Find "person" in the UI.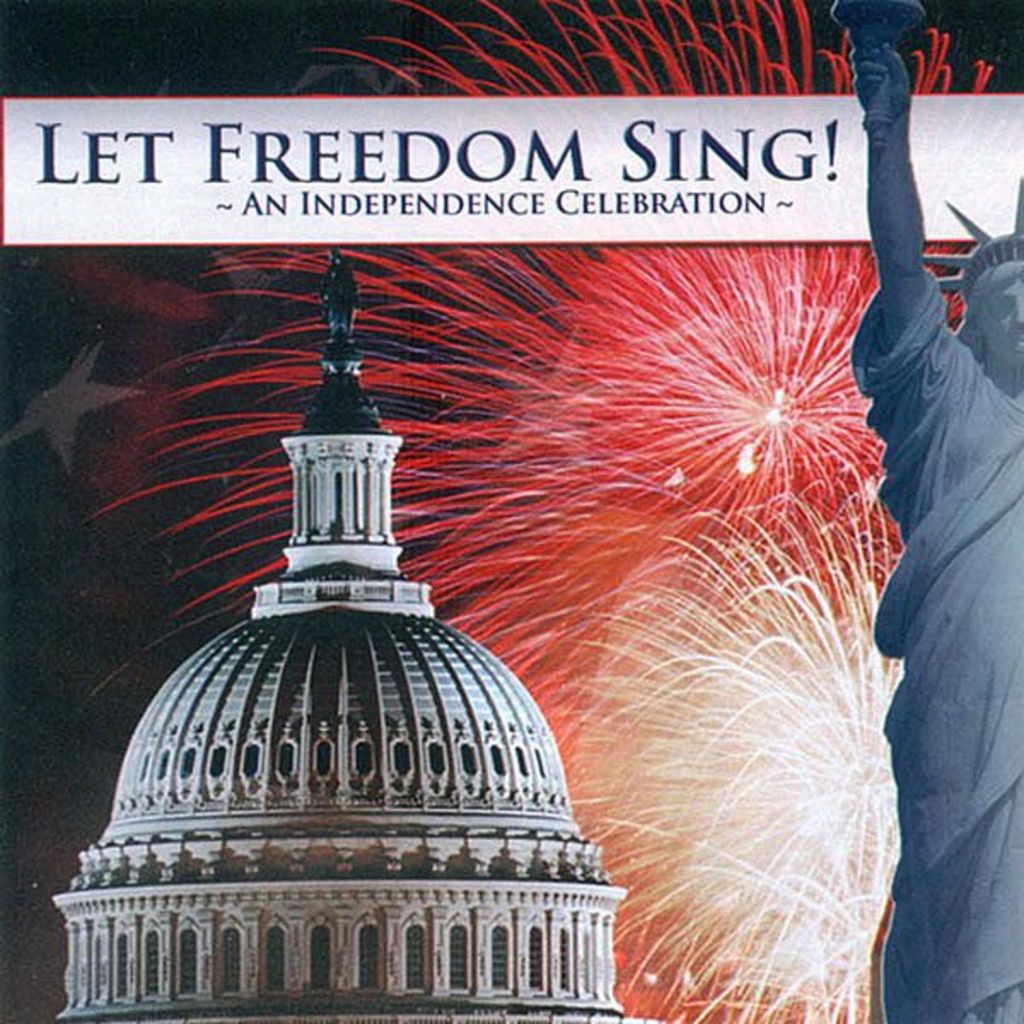
UI element at locate(855, 17, 1022, 1022).
